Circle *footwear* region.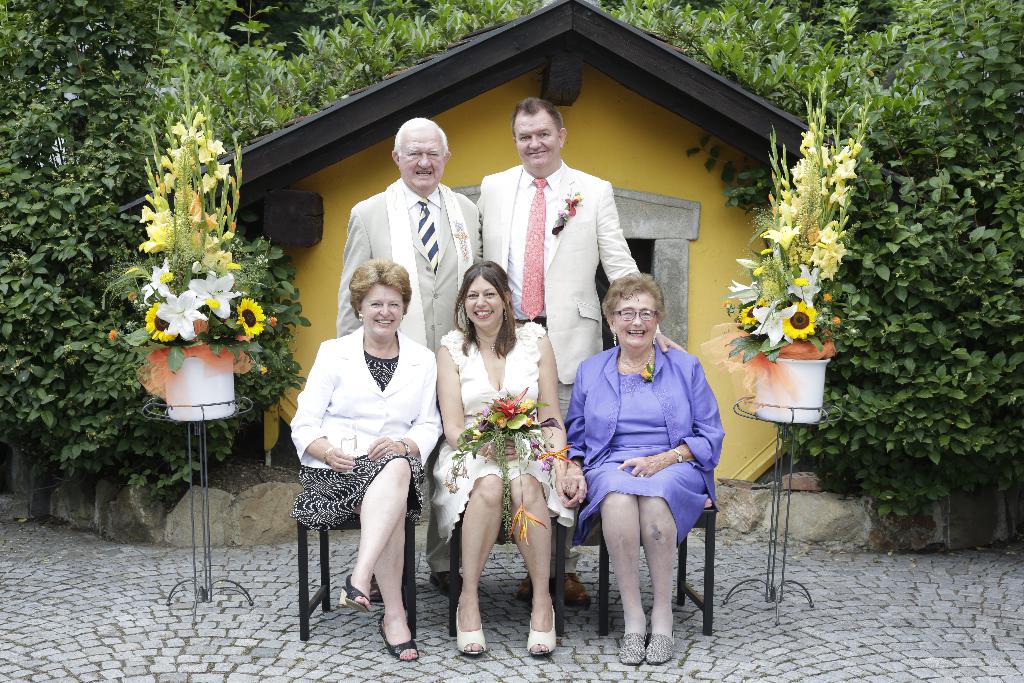
Region: [x1=644, y1=618, x2=675, y2=662].
